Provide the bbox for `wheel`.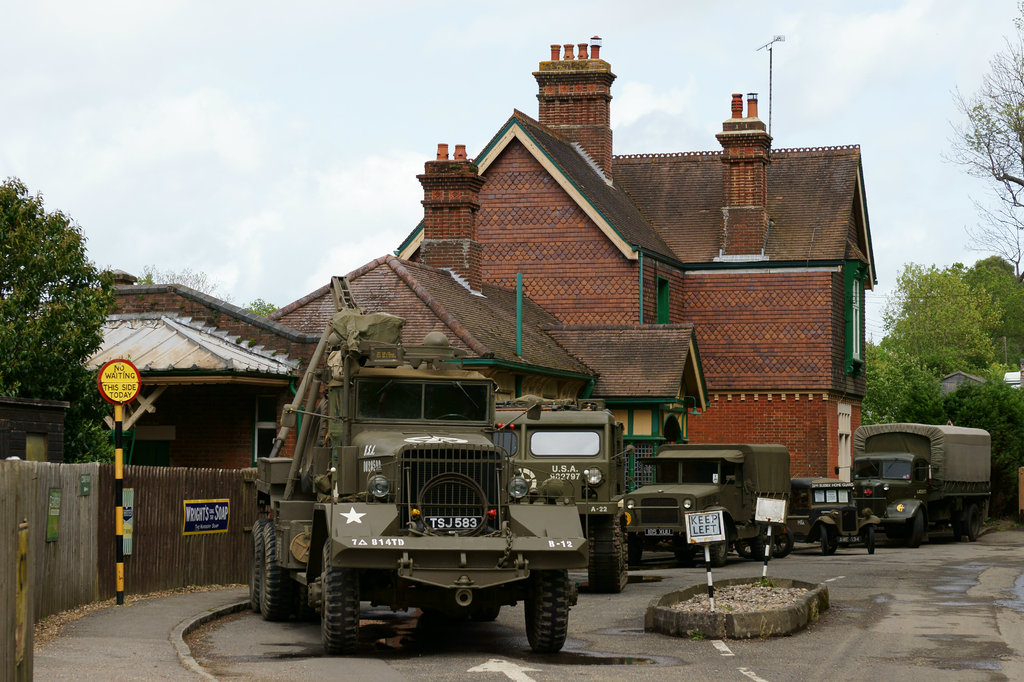
<box>479,603,500,622</box>.
